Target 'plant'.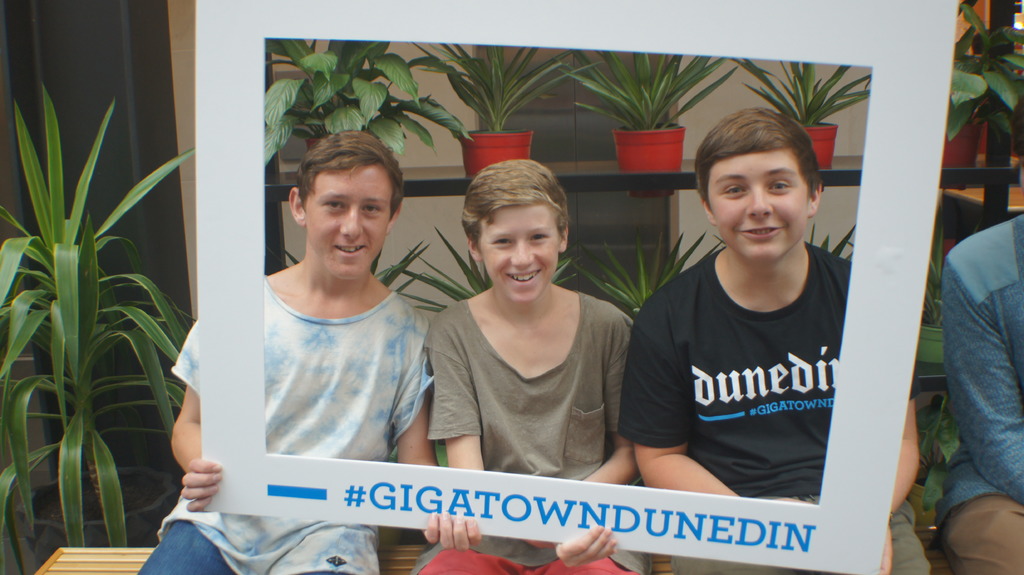
Target region: x1=940 y1=0 x2=1023 y2=141.
